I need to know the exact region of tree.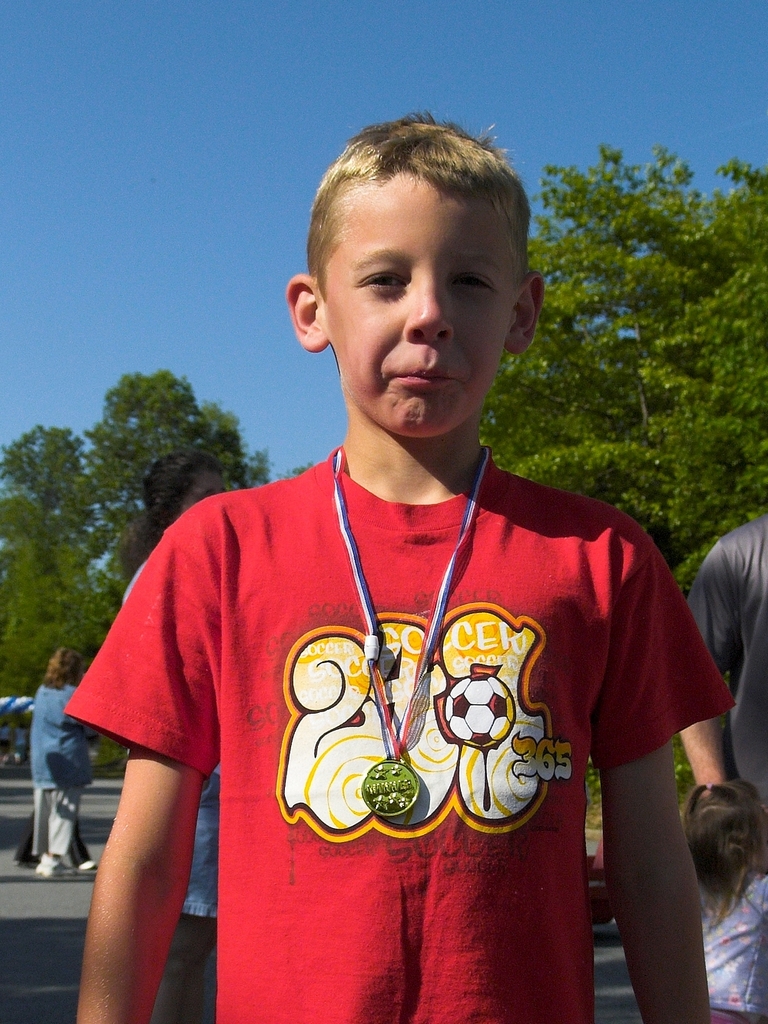
Region: bbox=[0, 363, 273, 777].
